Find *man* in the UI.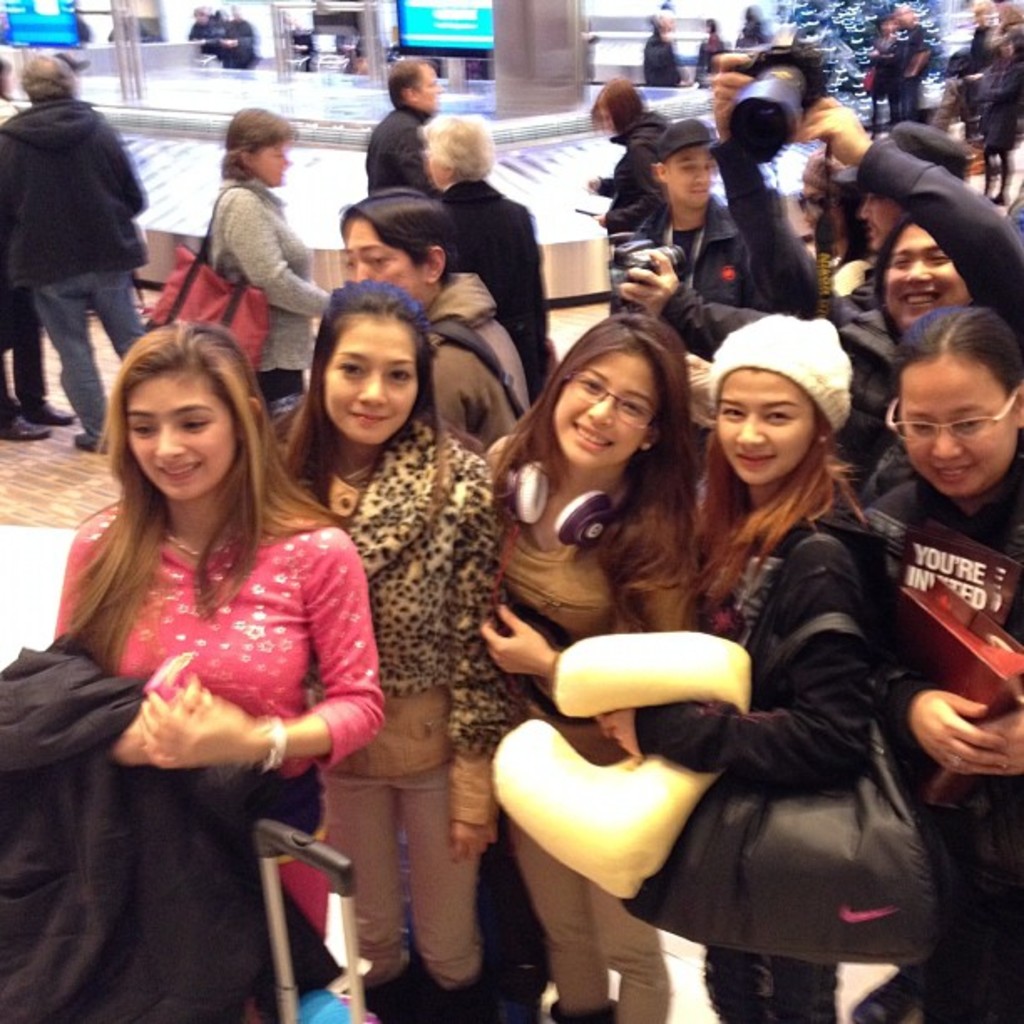
UI element at [left=423, top=110, right=550, bottom=403].
